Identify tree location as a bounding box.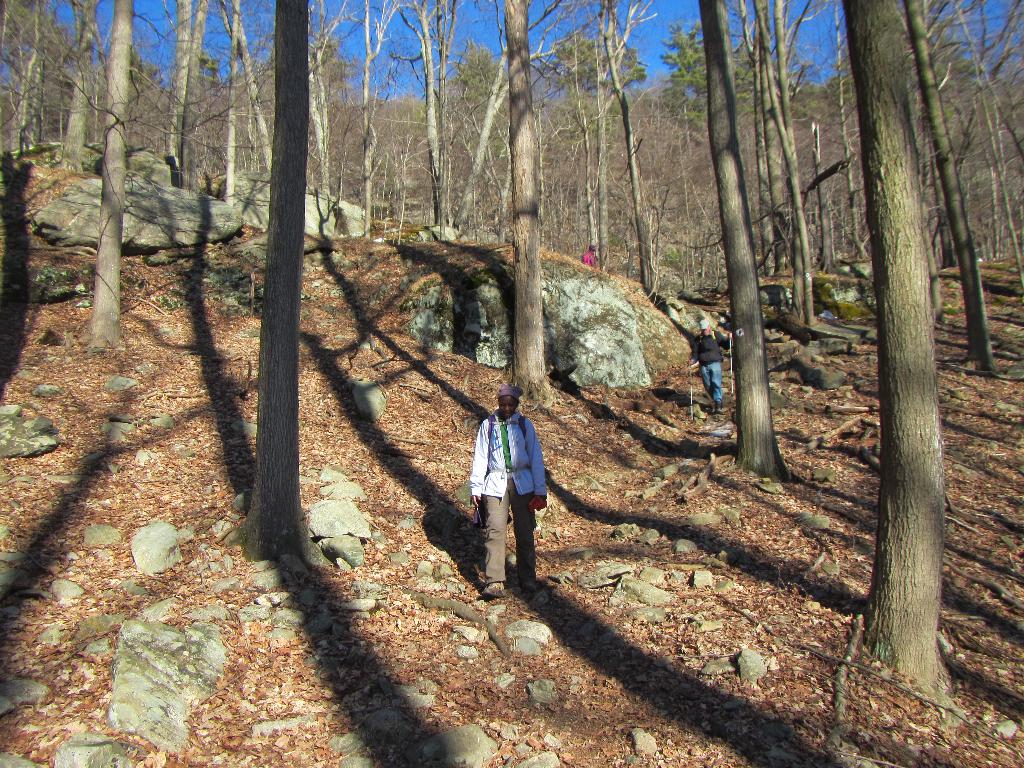
pyautogui.locateOnScreen(395, 0, 460, 243).
